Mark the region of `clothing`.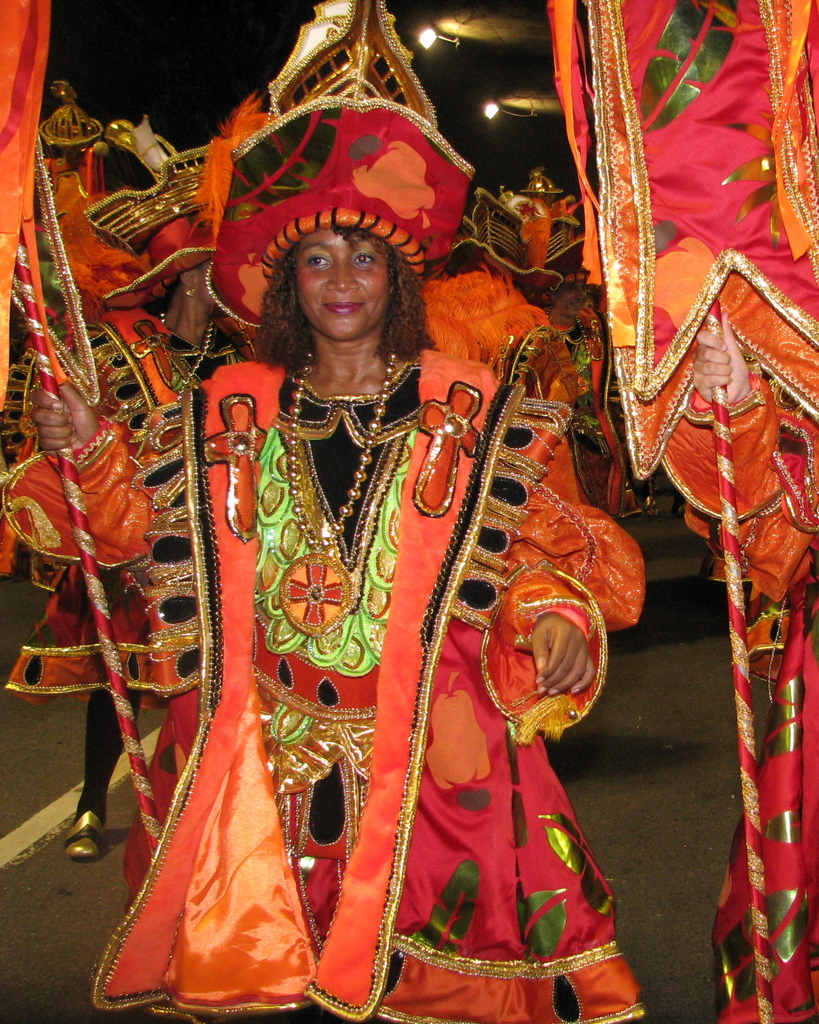
Region: bbox=[0, 308, 261, 711].
